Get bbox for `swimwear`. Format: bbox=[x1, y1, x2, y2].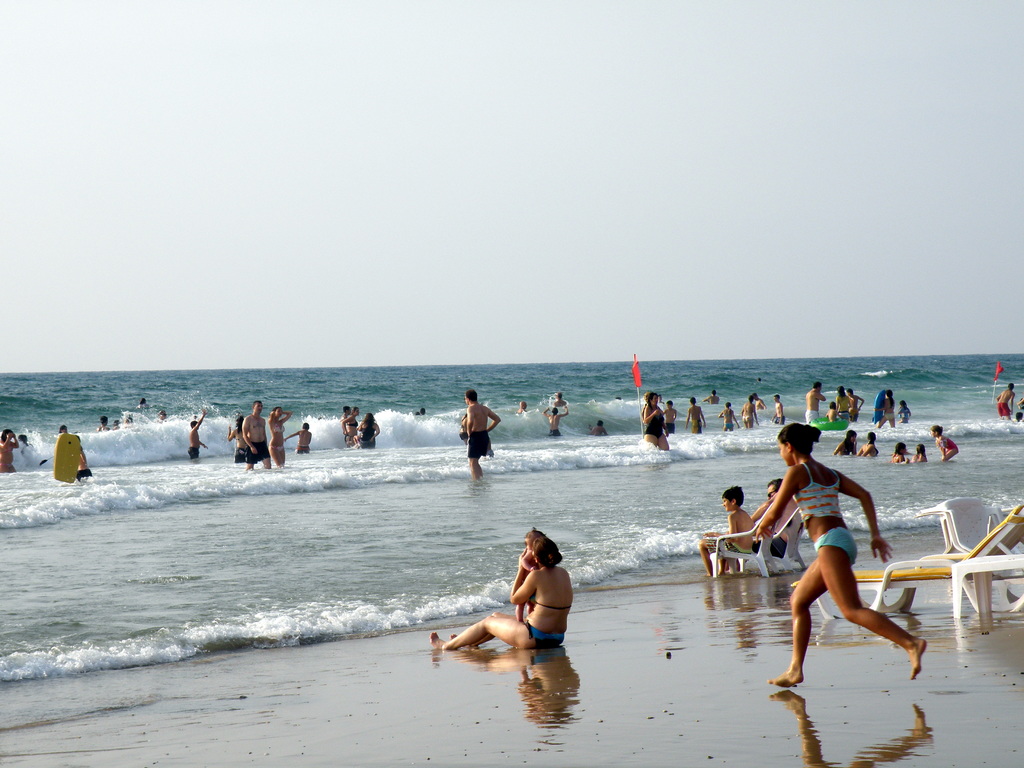
bbox=[524, 584, 579, 616].
